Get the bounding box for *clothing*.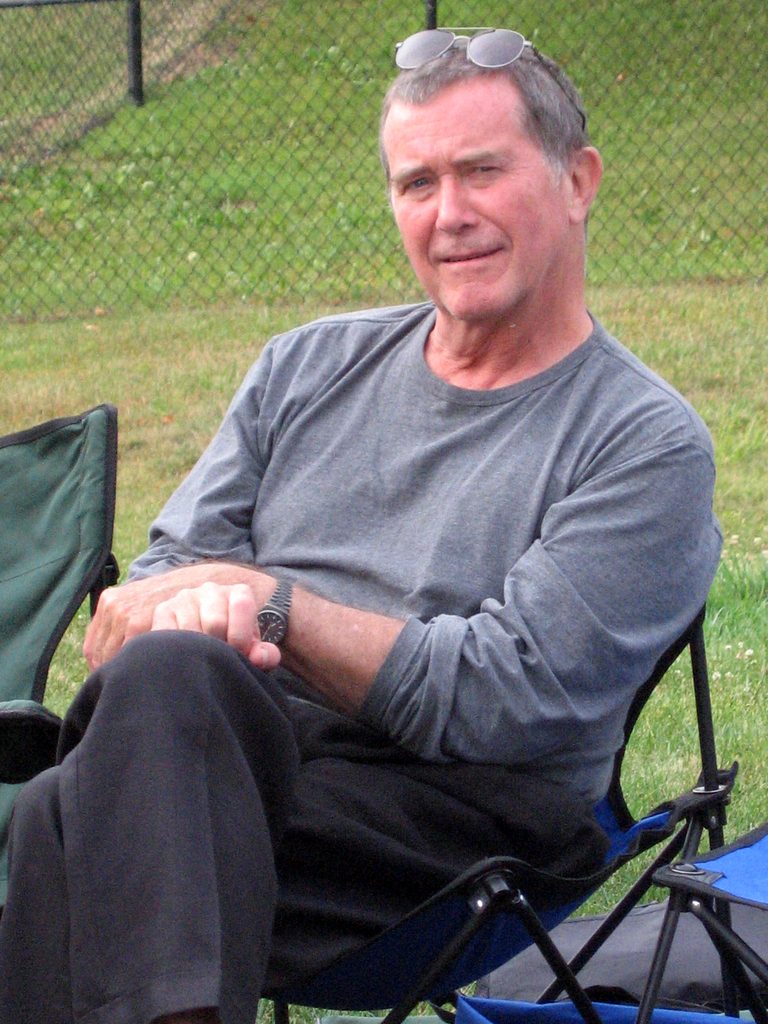
box=[5, 299, 721, 1023].
